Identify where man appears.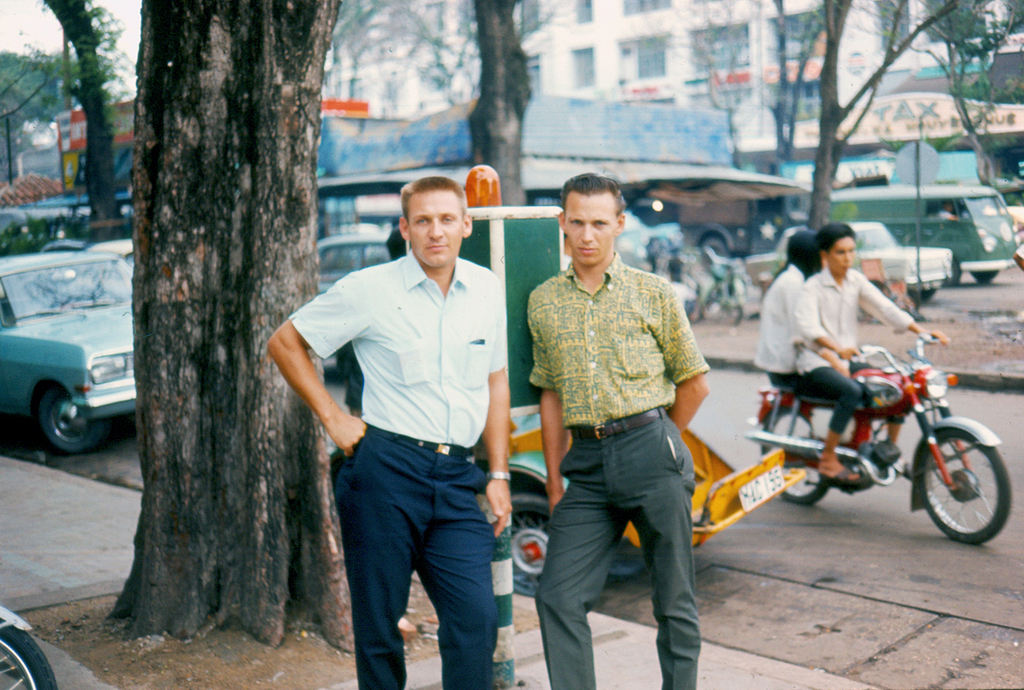
Appears at {"left": 512, "top": 178, "right": 726, "bottom": 669}.
